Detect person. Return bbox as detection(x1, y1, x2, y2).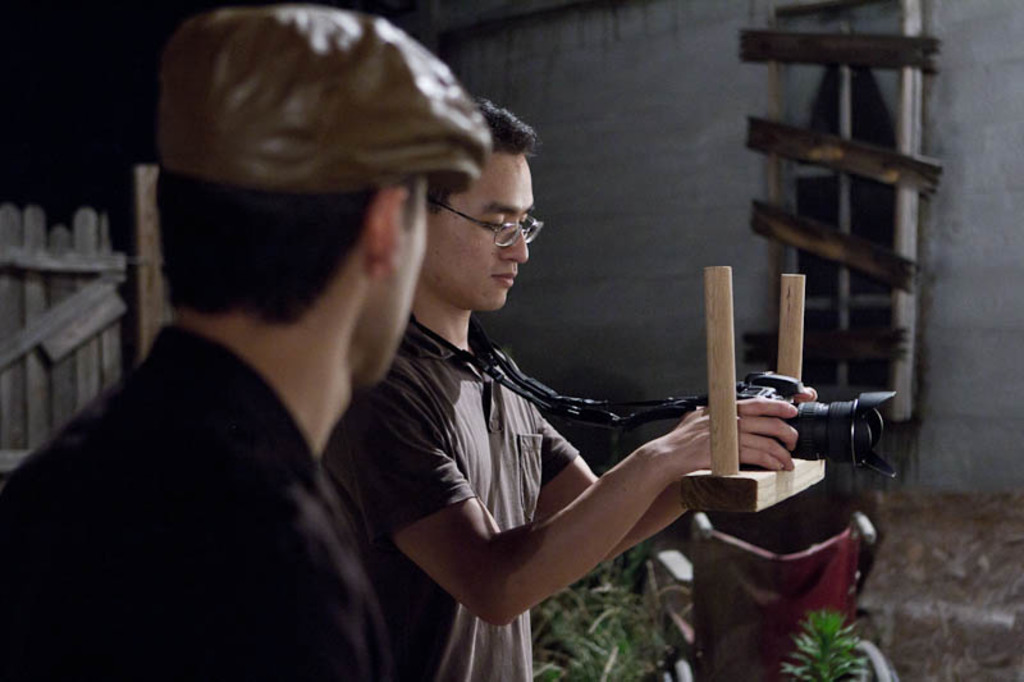
detection(324, 99, 810, 681).
